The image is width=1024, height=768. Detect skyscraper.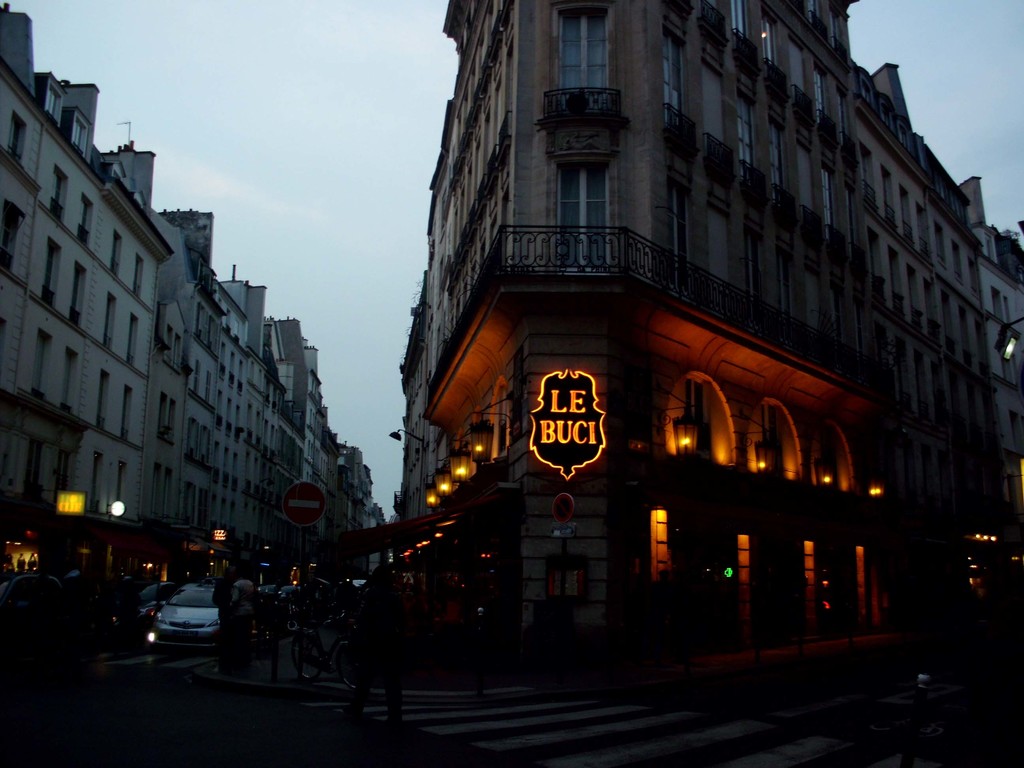
Detection: [0, 0, 381, 560].
